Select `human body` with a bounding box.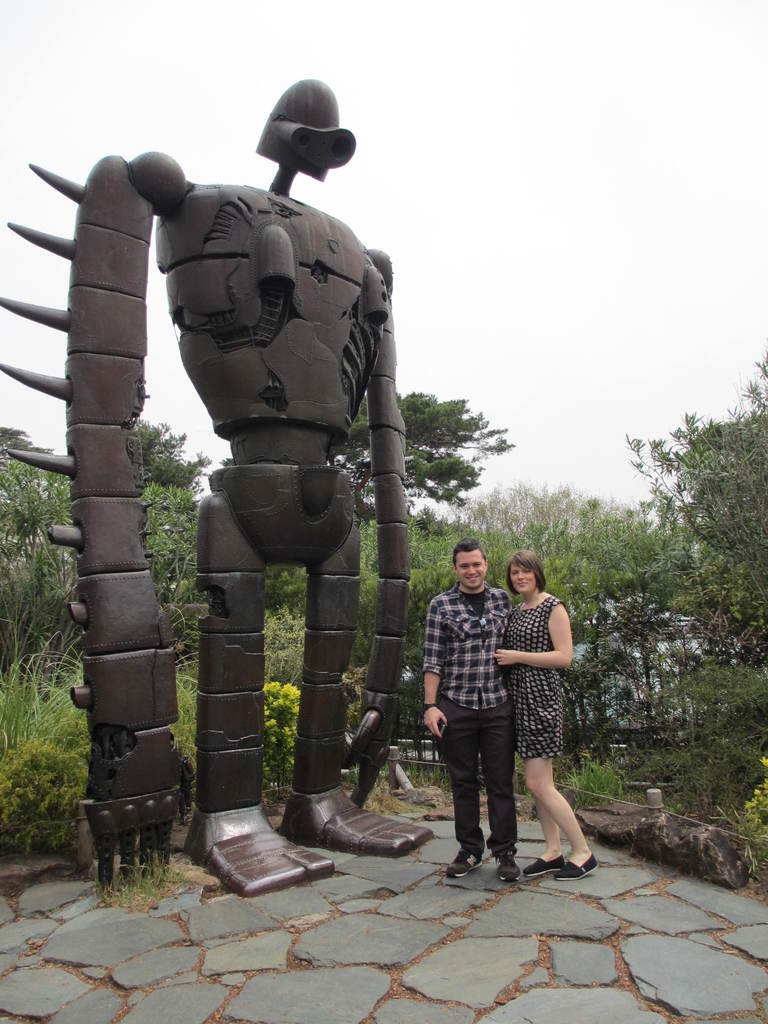
pyautogui.locateOnScreen(505, 536, 595, 877).
